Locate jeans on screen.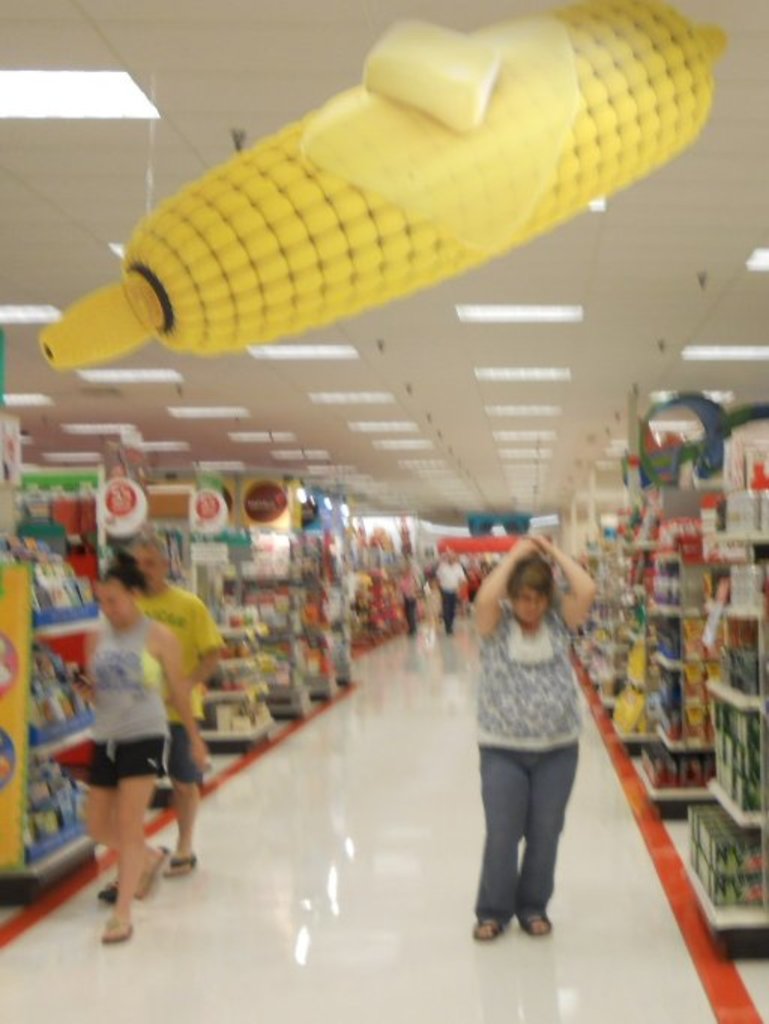
On screen at 473:733:584:941.
